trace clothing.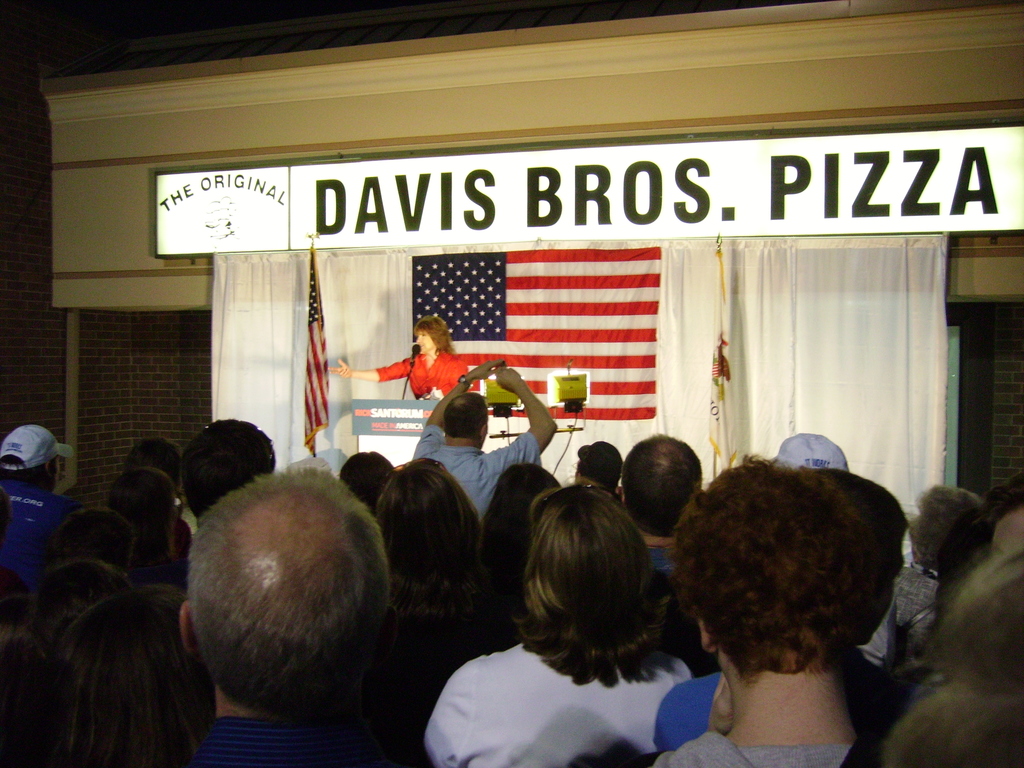
Traced to <bbox>408, 419, 541, 536</bbox>.
